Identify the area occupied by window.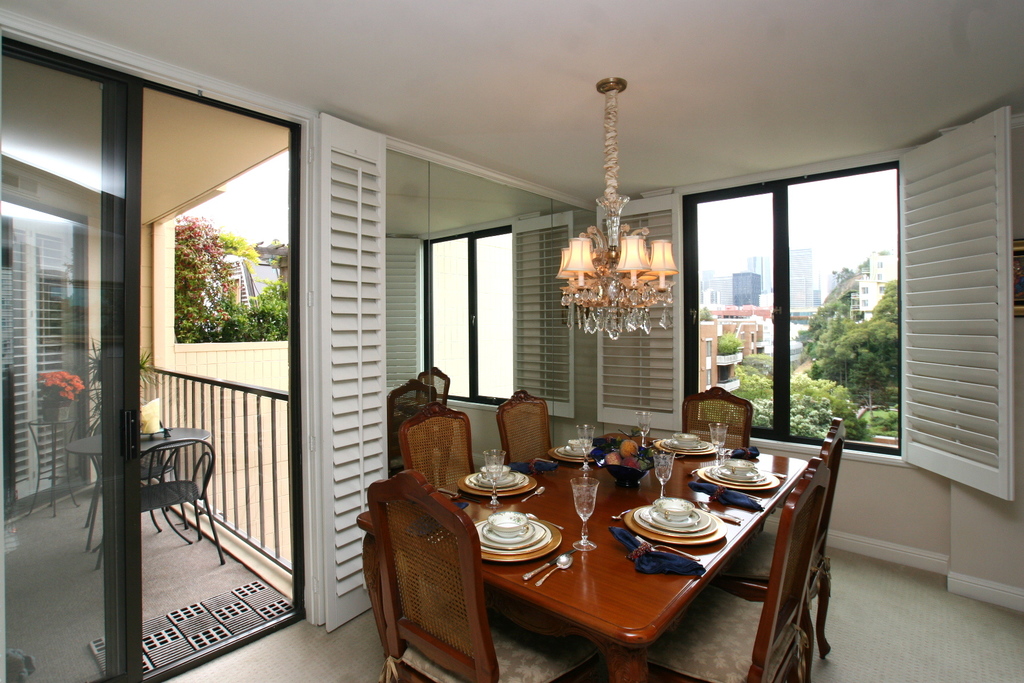
Area: box(0, 31, 308, 682).
